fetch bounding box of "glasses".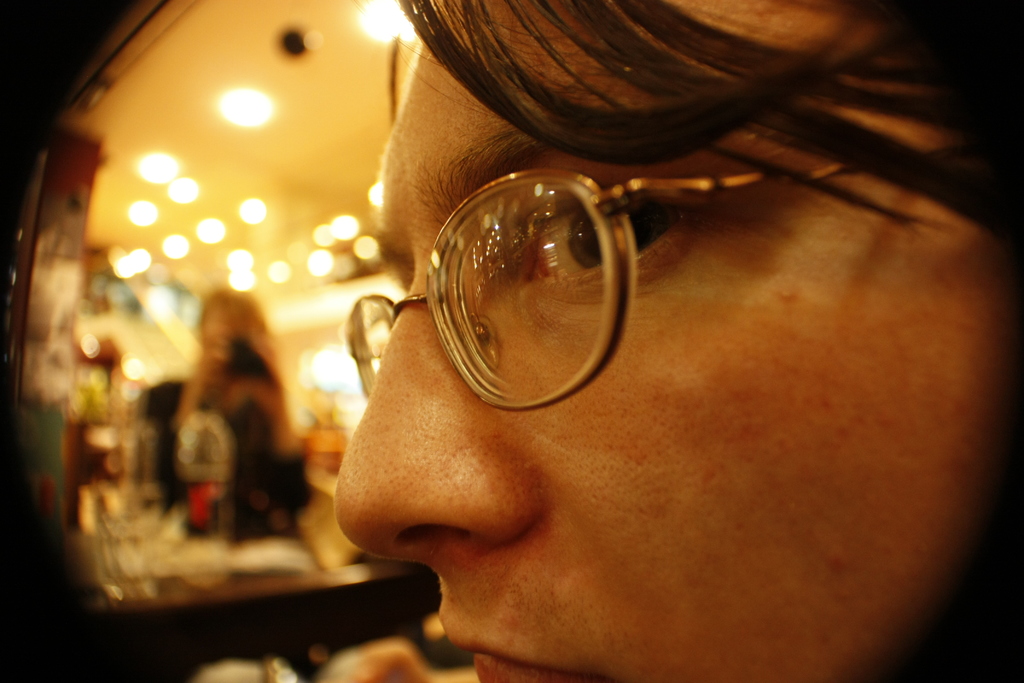
Bbox: 341, 151, 955, 415.
